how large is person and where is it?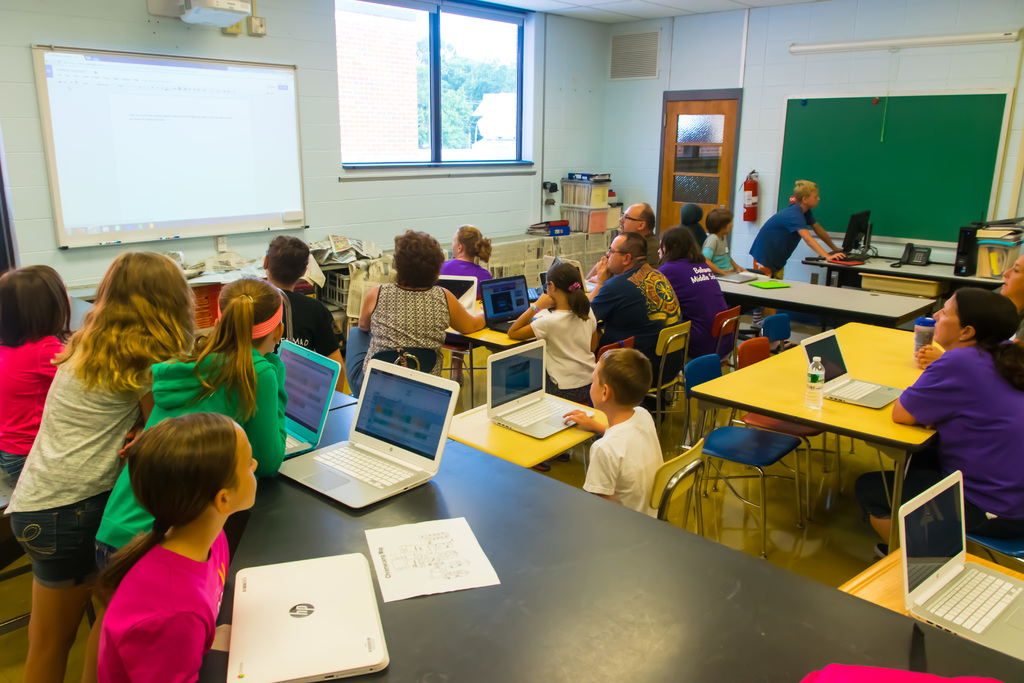
Bounding box: 612, 194, 669, 251.
